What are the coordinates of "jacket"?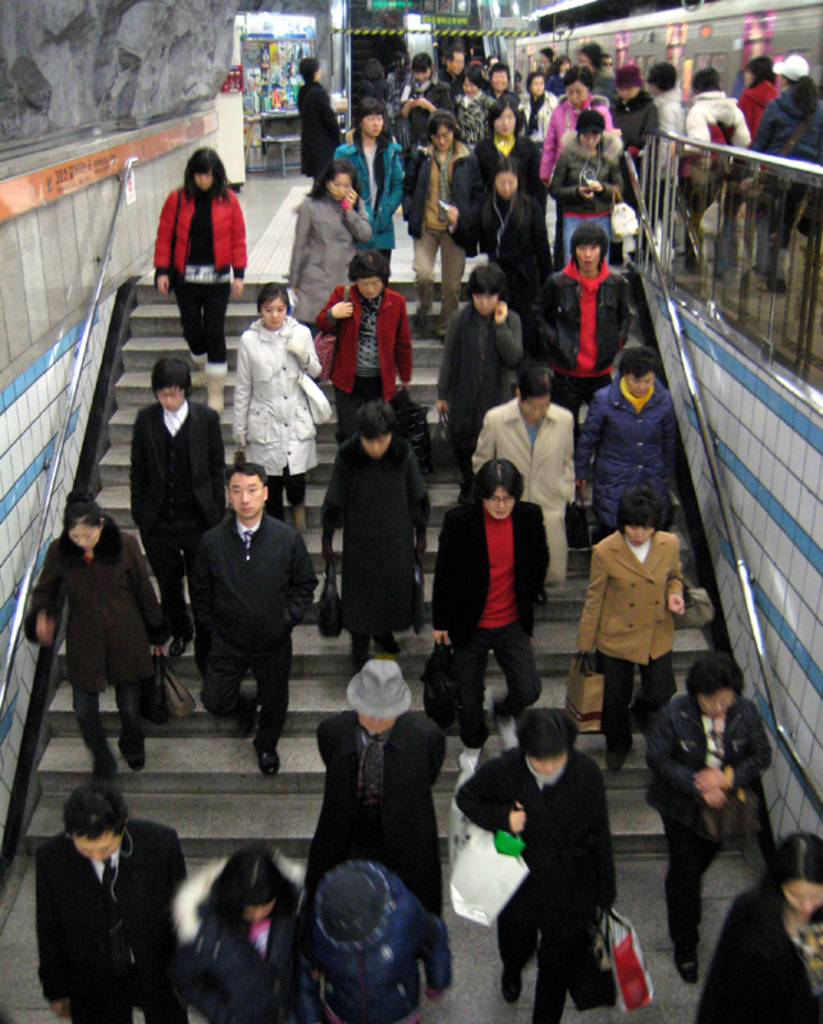
region(184, 513, 312, 652).
